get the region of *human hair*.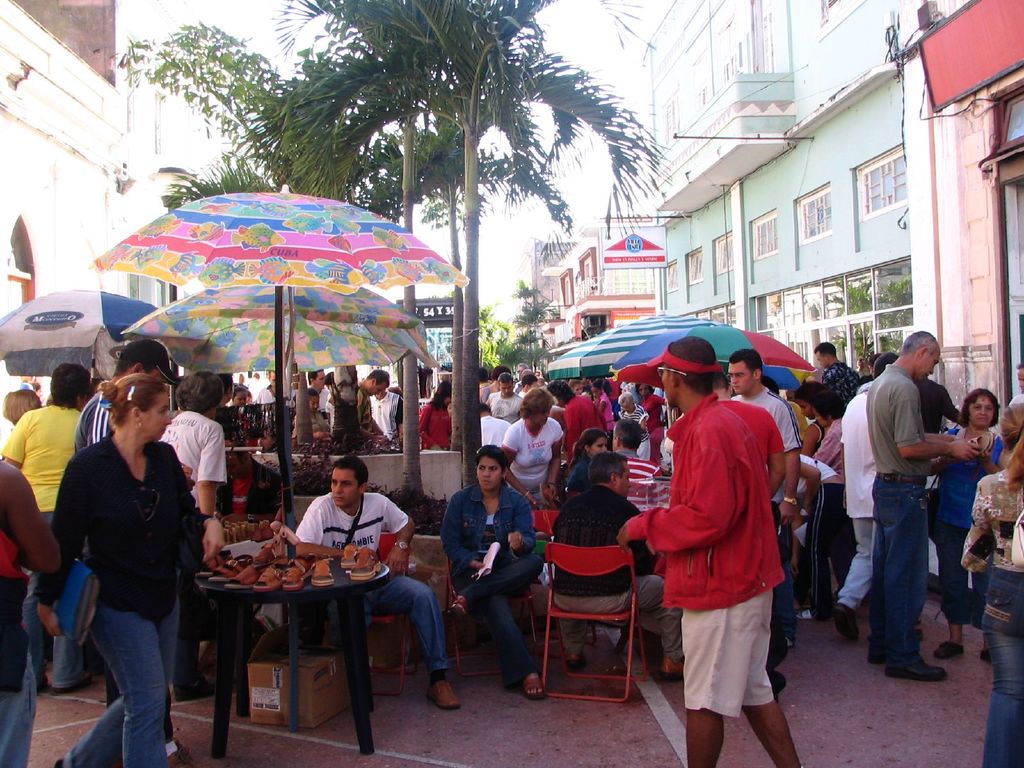
BBox(332, 457, 370, 482).
